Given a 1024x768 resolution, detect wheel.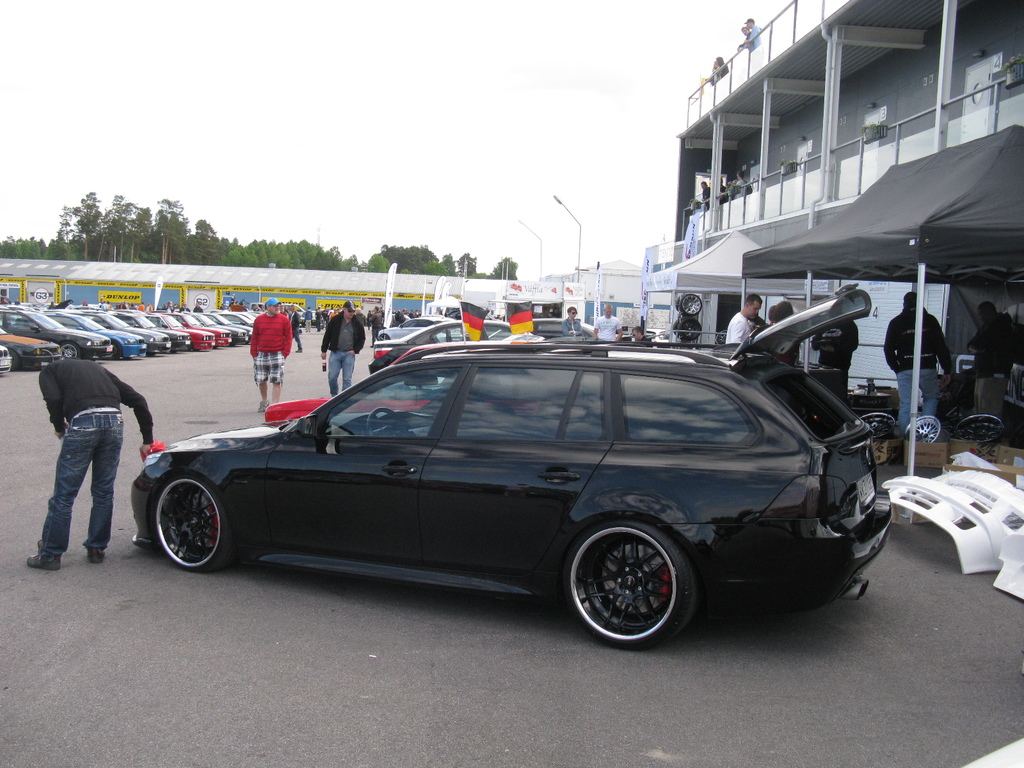
564/524/694/650.
